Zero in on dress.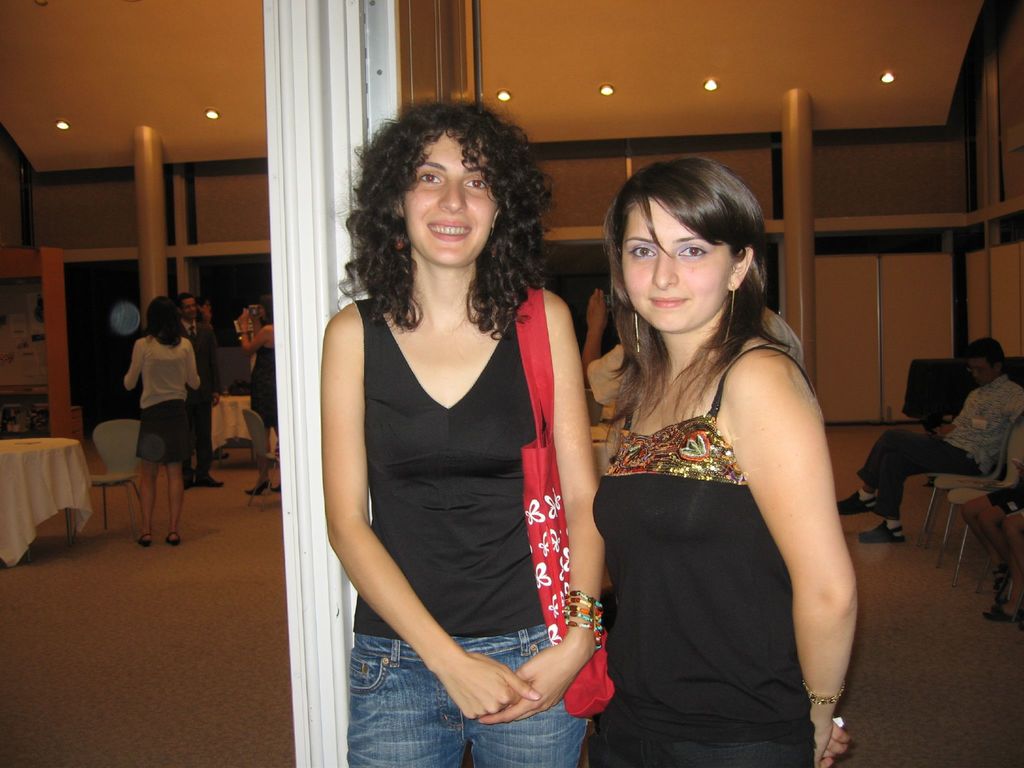
Zeroed in: box=[592, 344, 825, 767].
